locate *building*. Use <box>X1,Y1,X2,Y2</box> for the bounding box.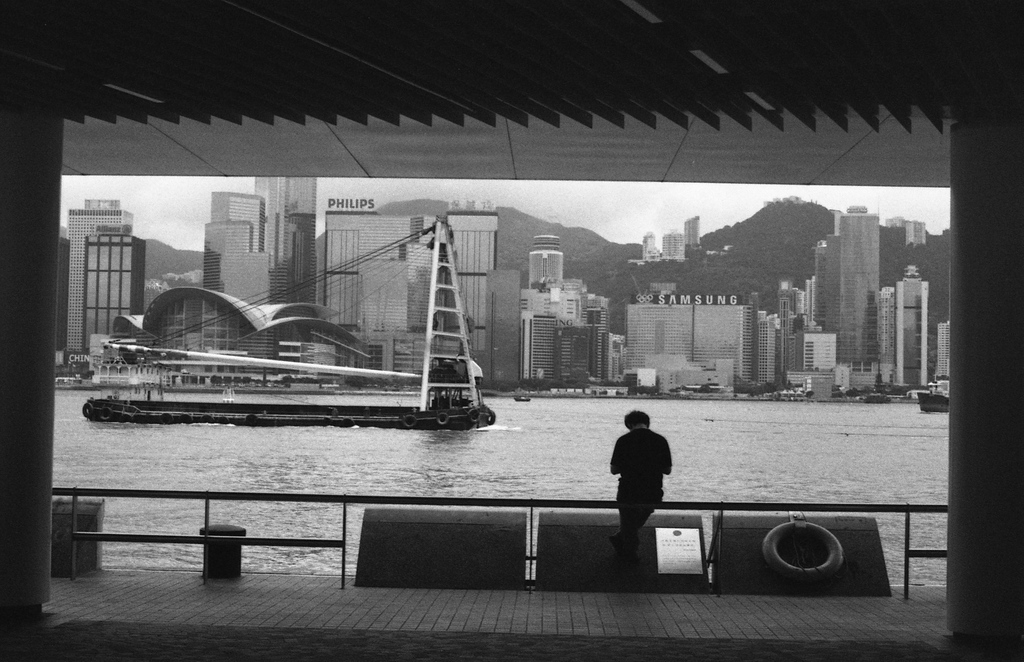
<box>582,298,606,332</box>.
